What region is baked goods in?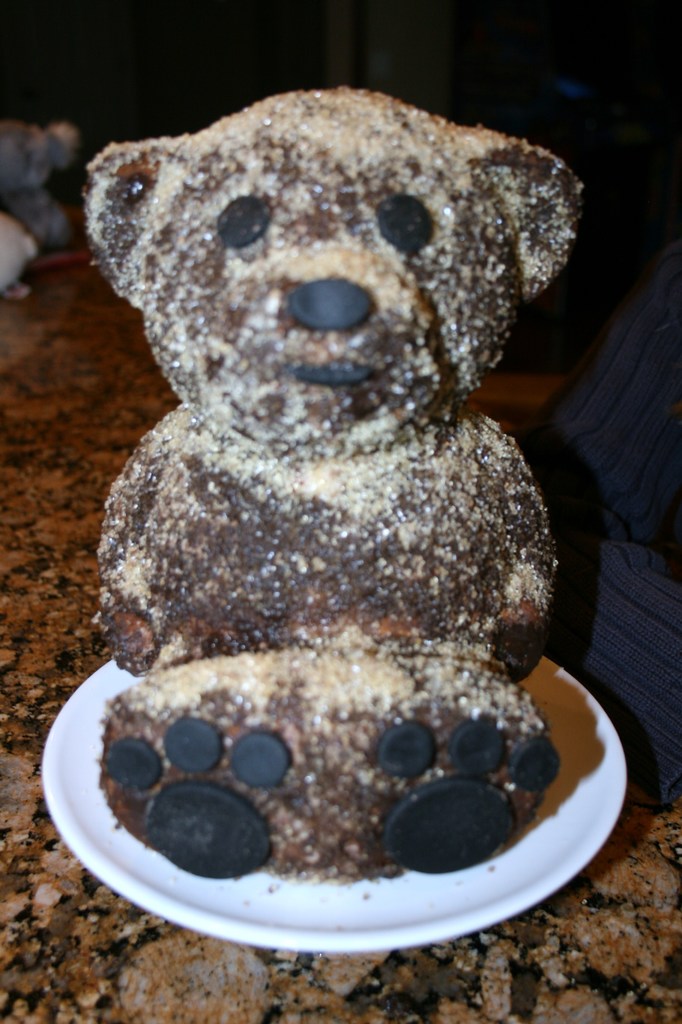
pyautogui.locateOnScreen(64, 156, 608, 885).
